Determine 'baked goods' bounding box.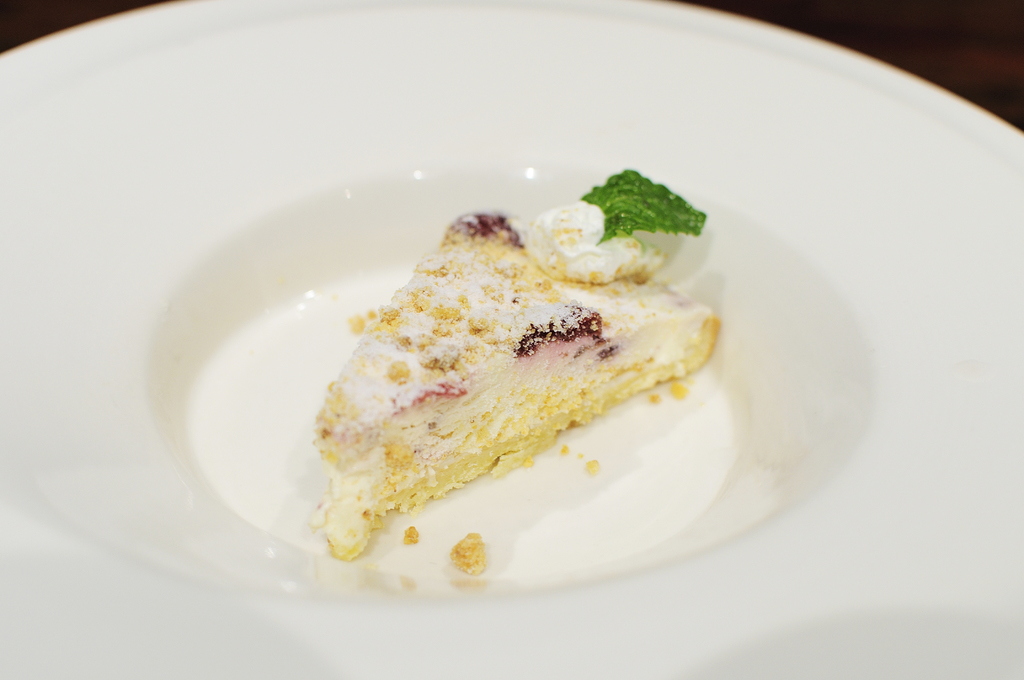
Determined: bbox=[306, 160, 724, 565].
